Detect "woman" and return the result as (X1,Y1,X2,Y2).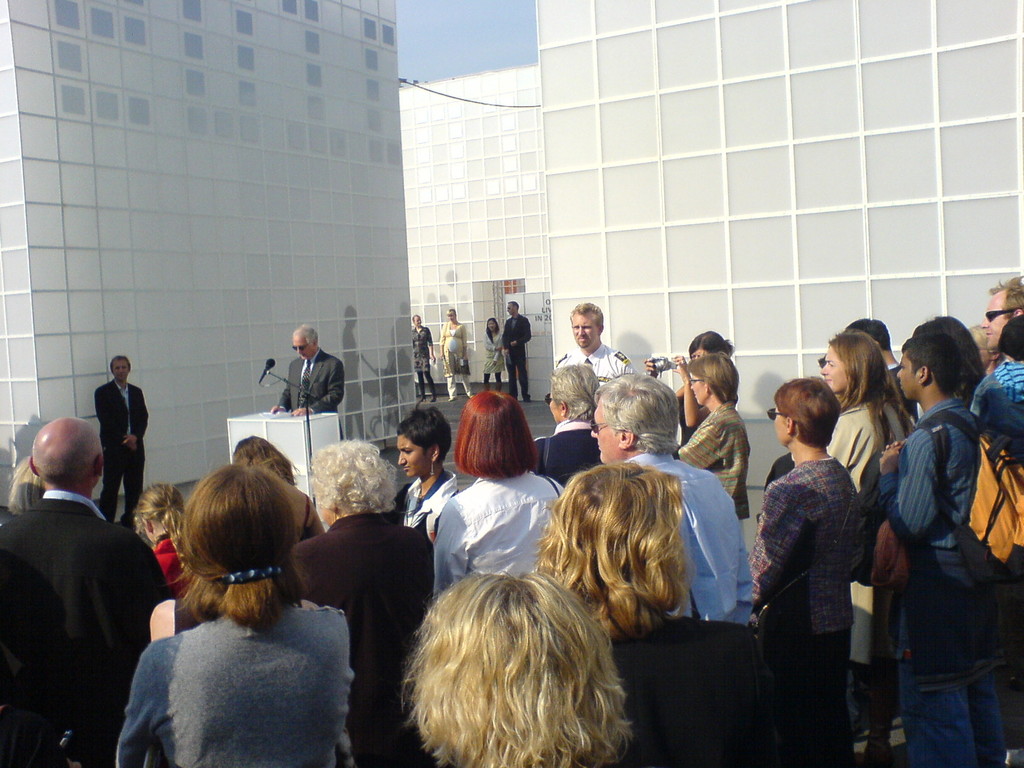
(748,380,872,767).
